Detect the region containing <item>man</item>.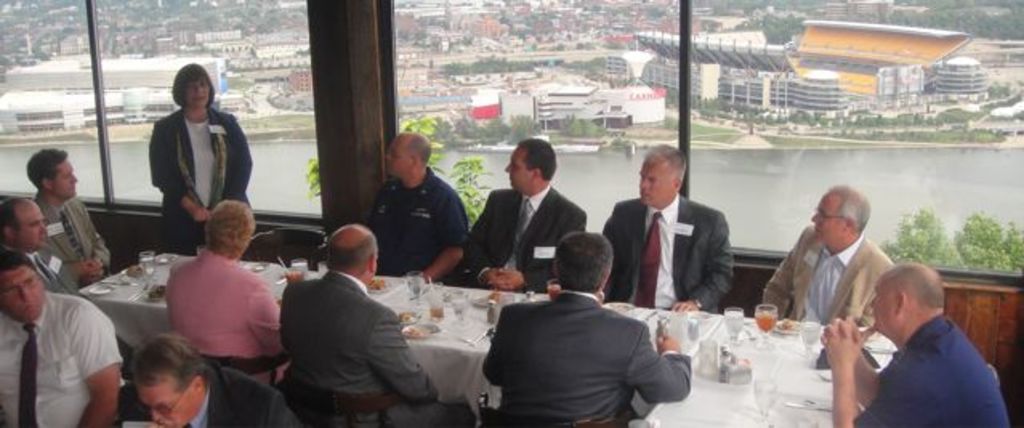
pyautogui.locateOnScreen(474, 136, 590, 289).
